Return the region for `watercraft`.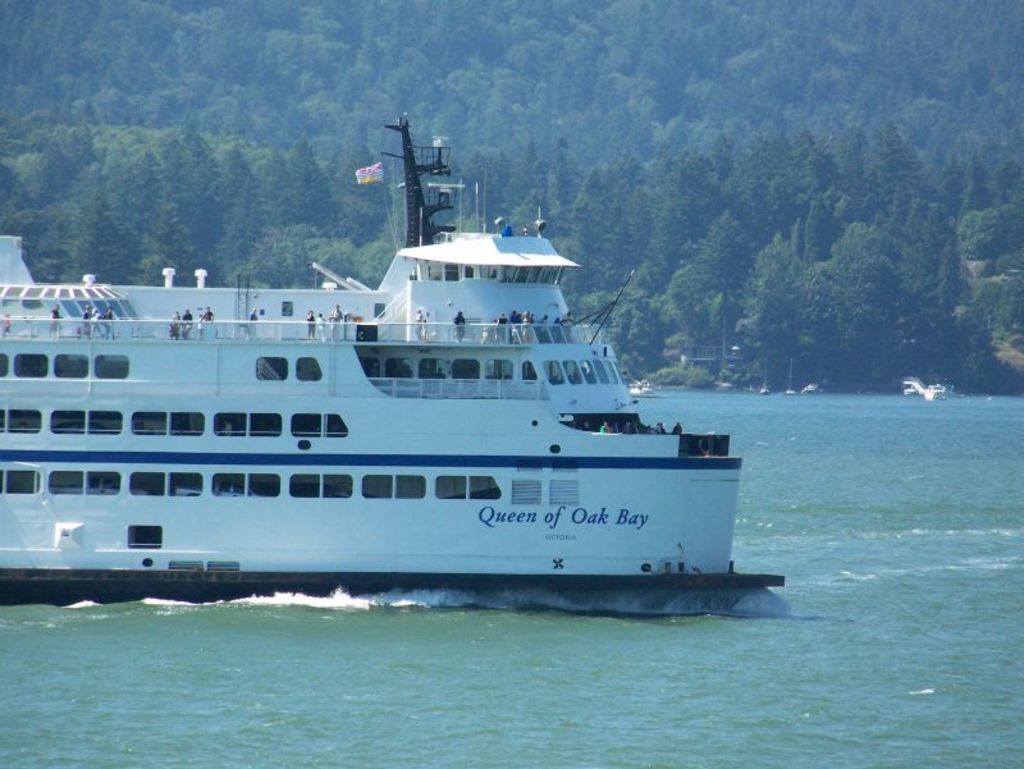
0/118/788/613.
